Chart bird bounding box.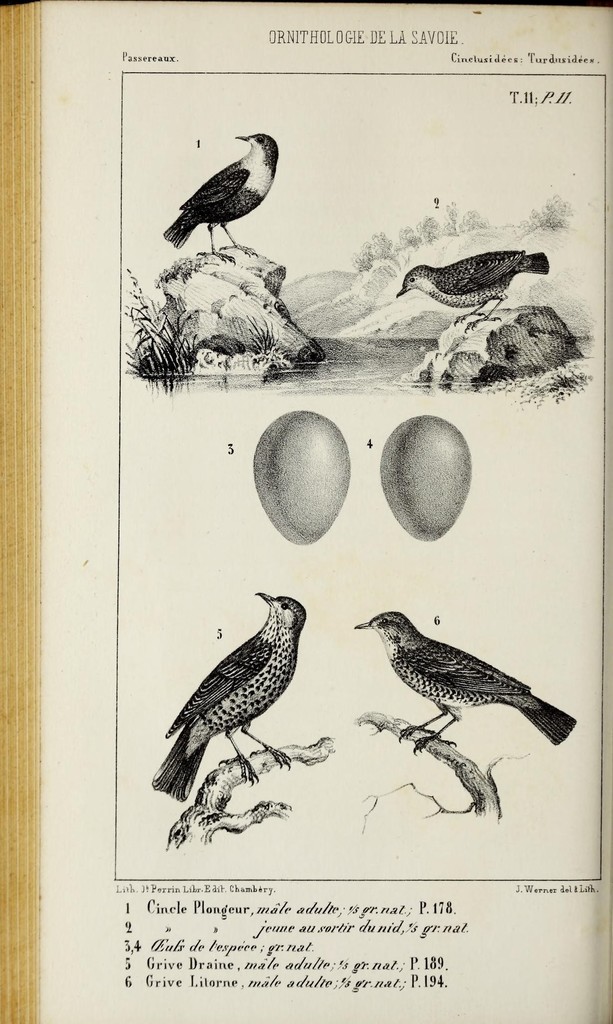
Charted: 397/246/552/326.
